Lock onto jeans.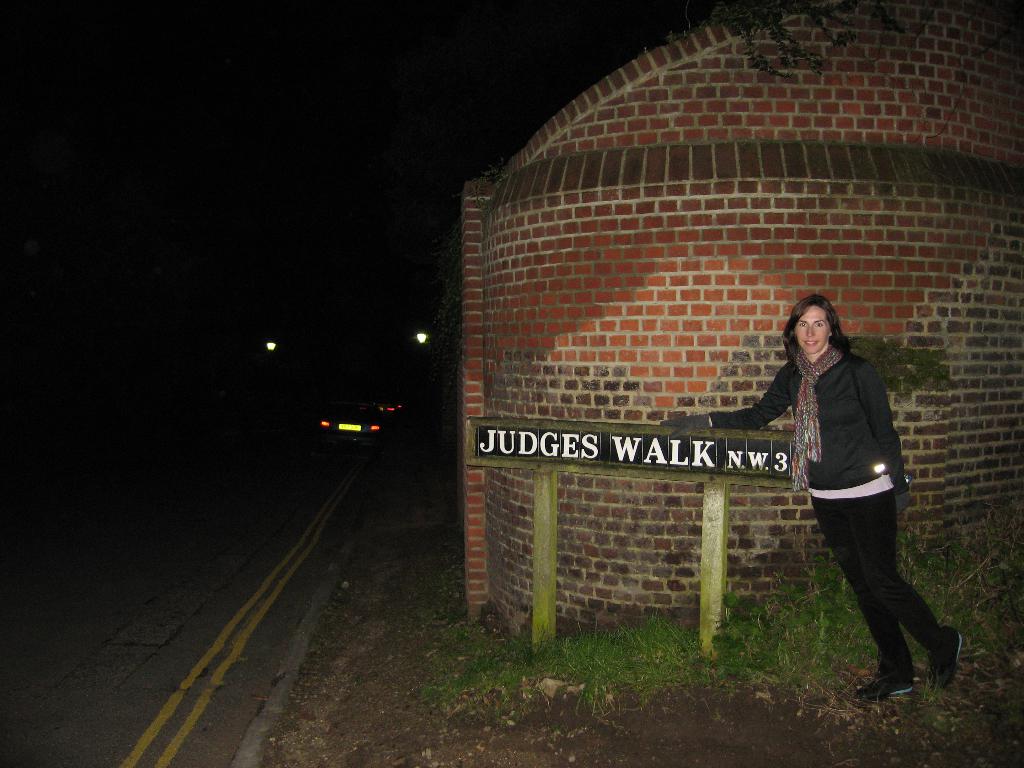
Locked: 805,468,929,693.
